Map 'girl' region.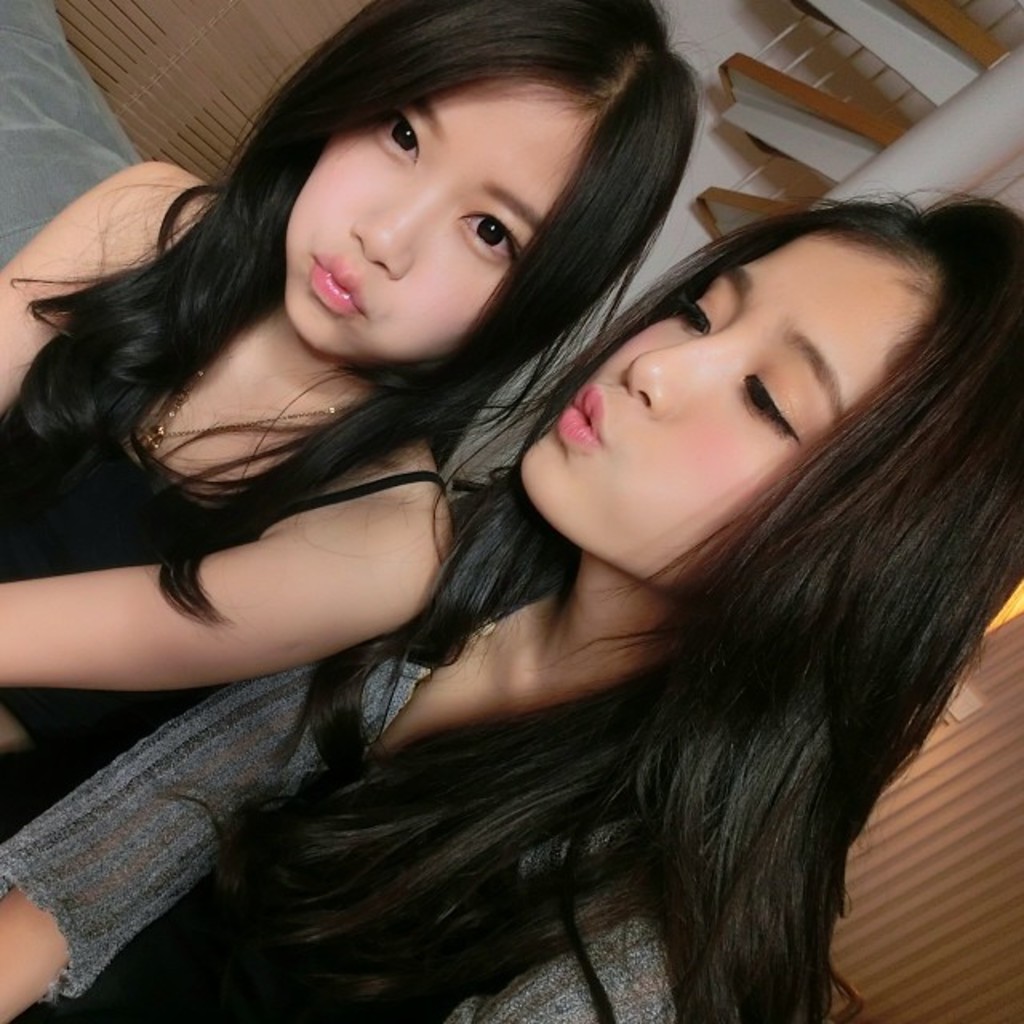
Mapped to box=[0, 0, 709, 840].
